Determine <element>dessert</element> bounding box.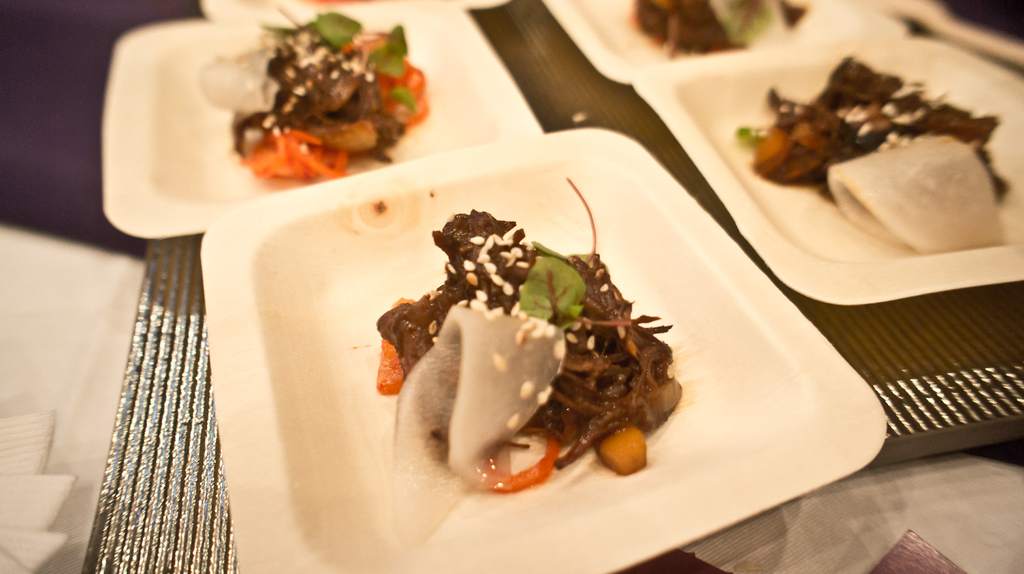
Determined: box(205, 6, 431, 219).
